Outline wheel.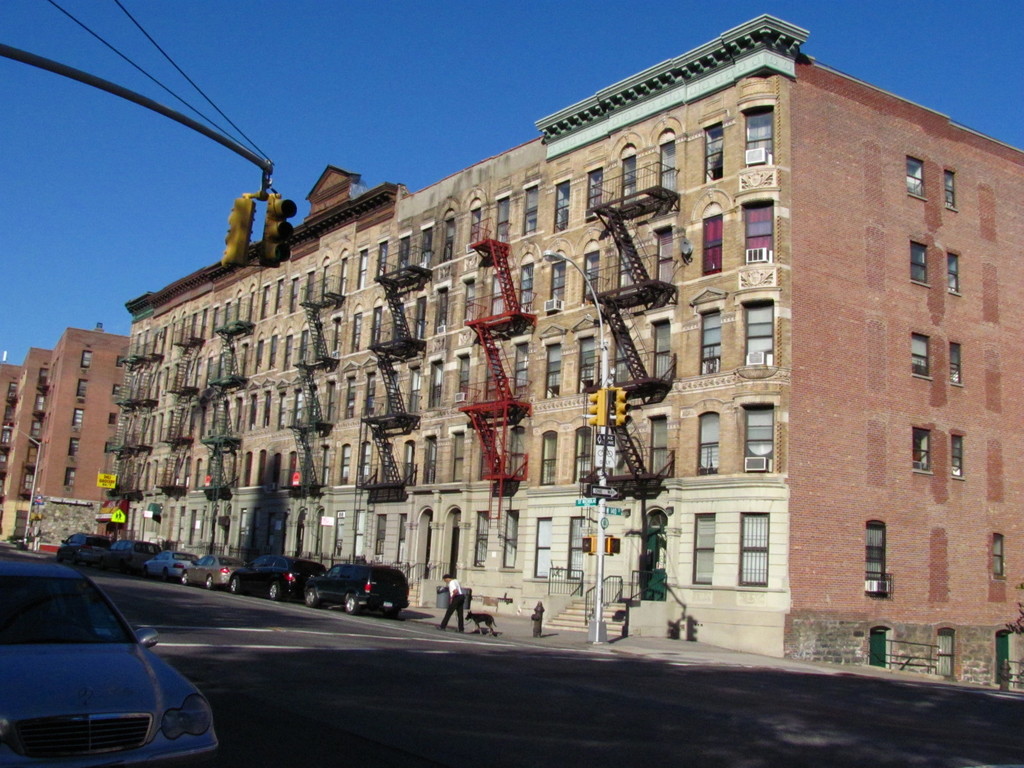
Outline: 347, 596, 360, 612.
